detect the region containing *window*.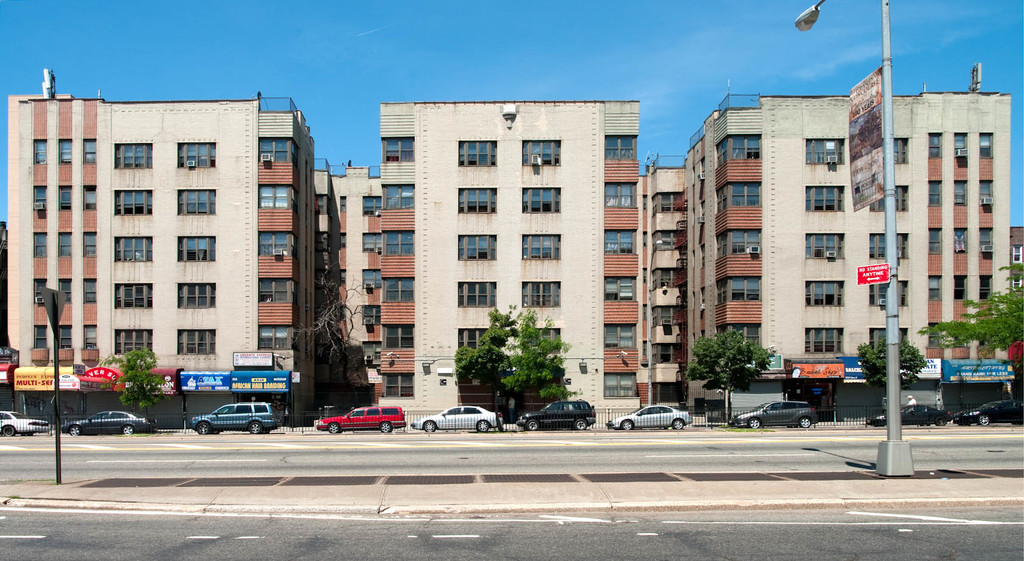
select_region(459, 324, 499, 349).
